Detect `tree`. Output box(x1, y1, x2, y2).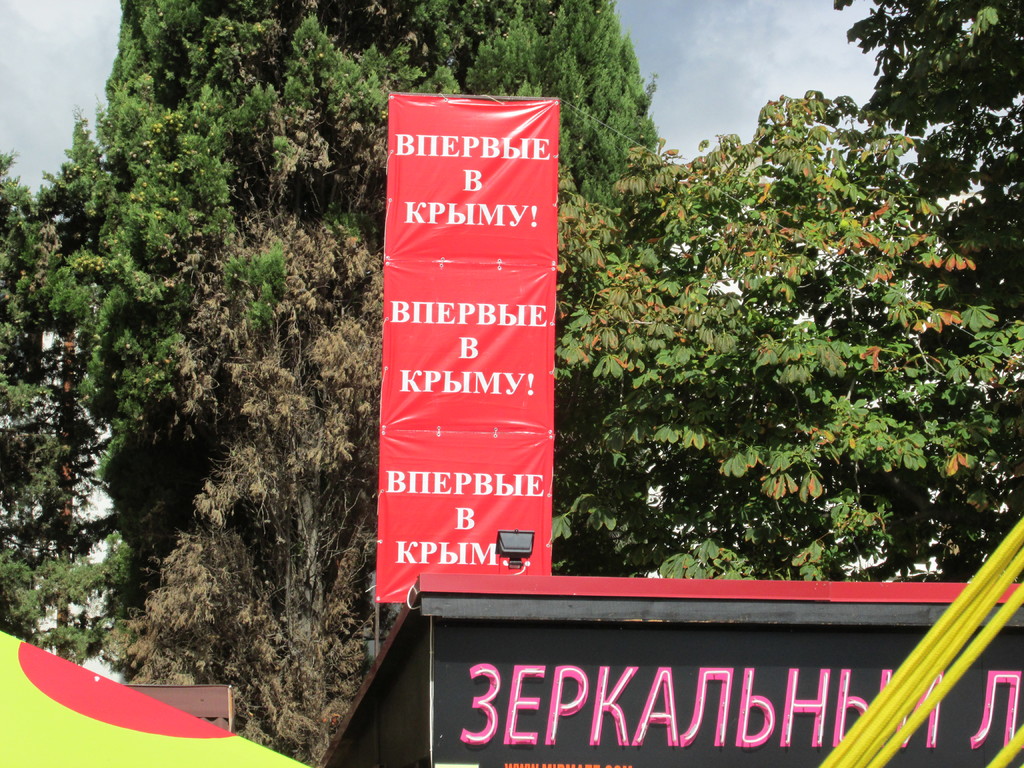
box(831, 0, 1023, 580).
